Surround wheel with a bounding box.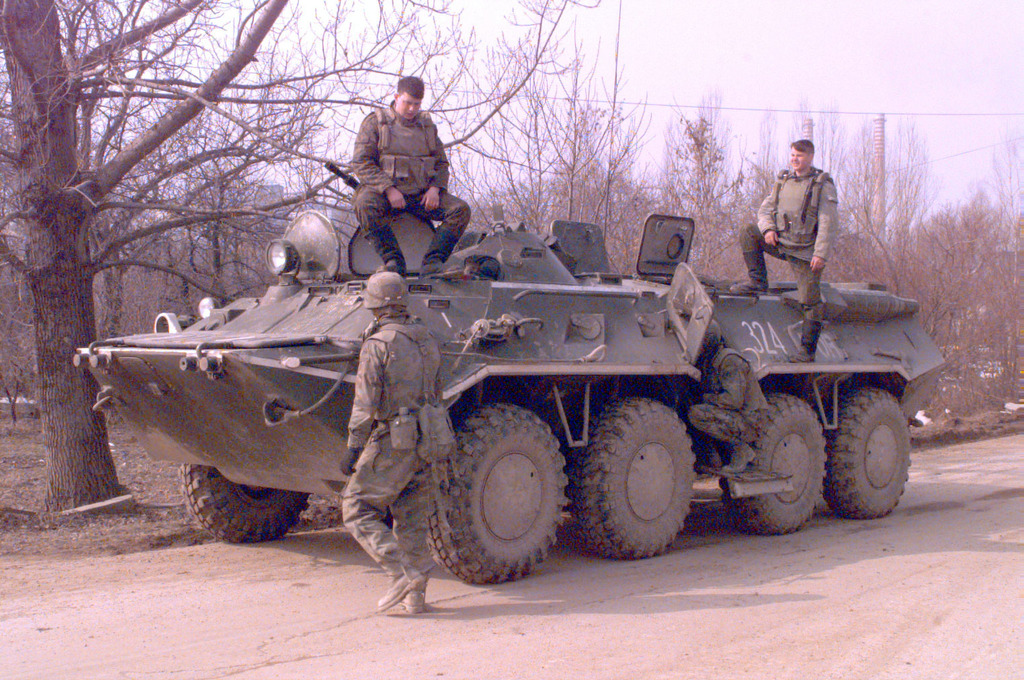
bbox(589, 398, 705, 557).
